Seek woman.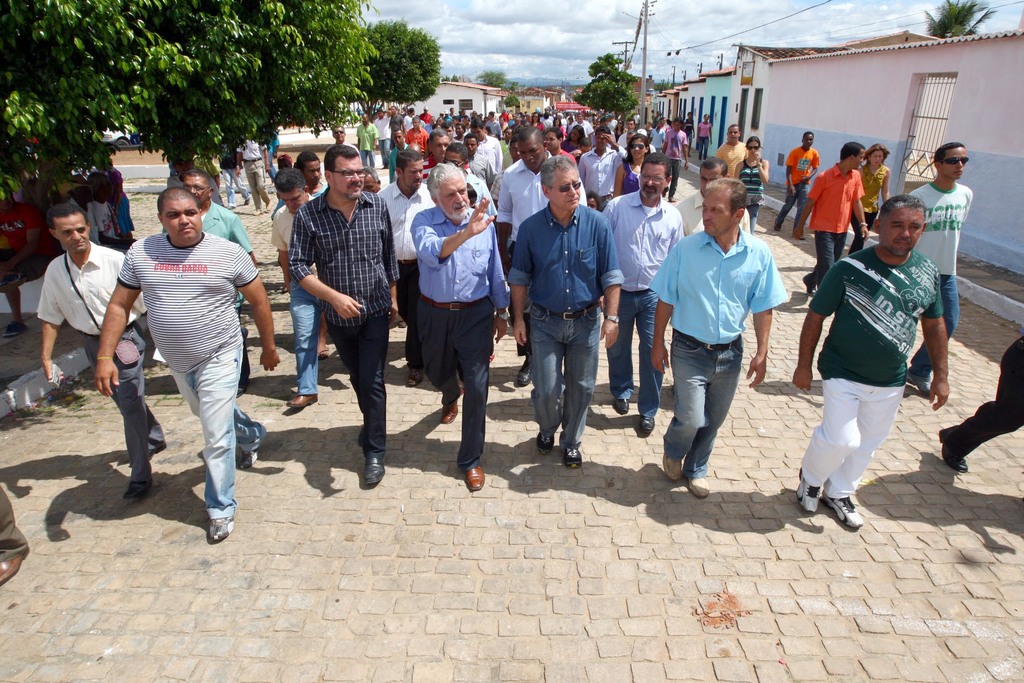
[left=553, top=117, right=564, bottom=137].
